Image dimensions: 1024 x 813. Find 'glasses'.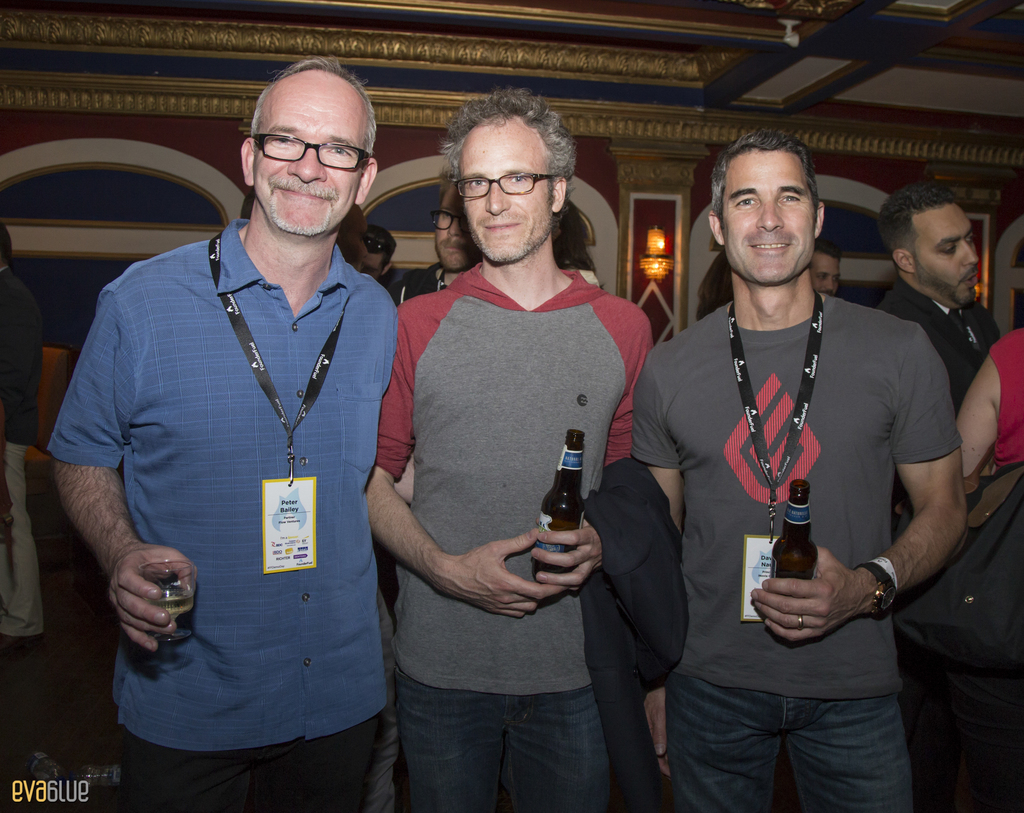
box(447, 171, 561, 200).
